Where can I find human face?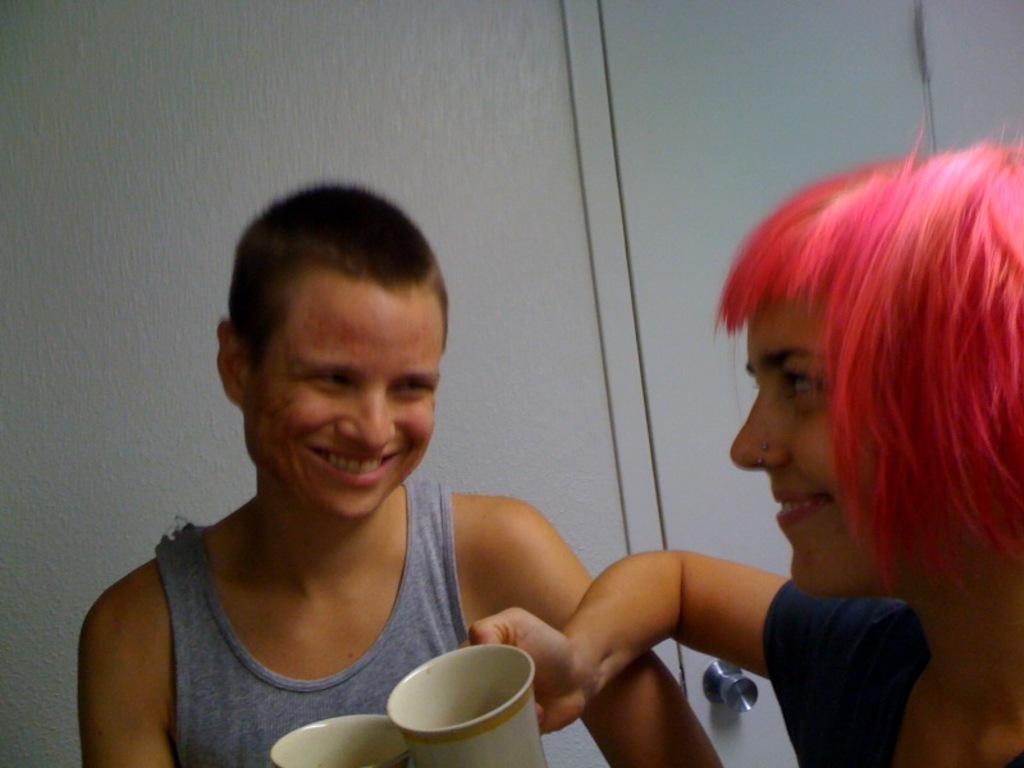
You can find it at {"x1": 250, "y1": 284, "x2": 449, "y2": 522}.
